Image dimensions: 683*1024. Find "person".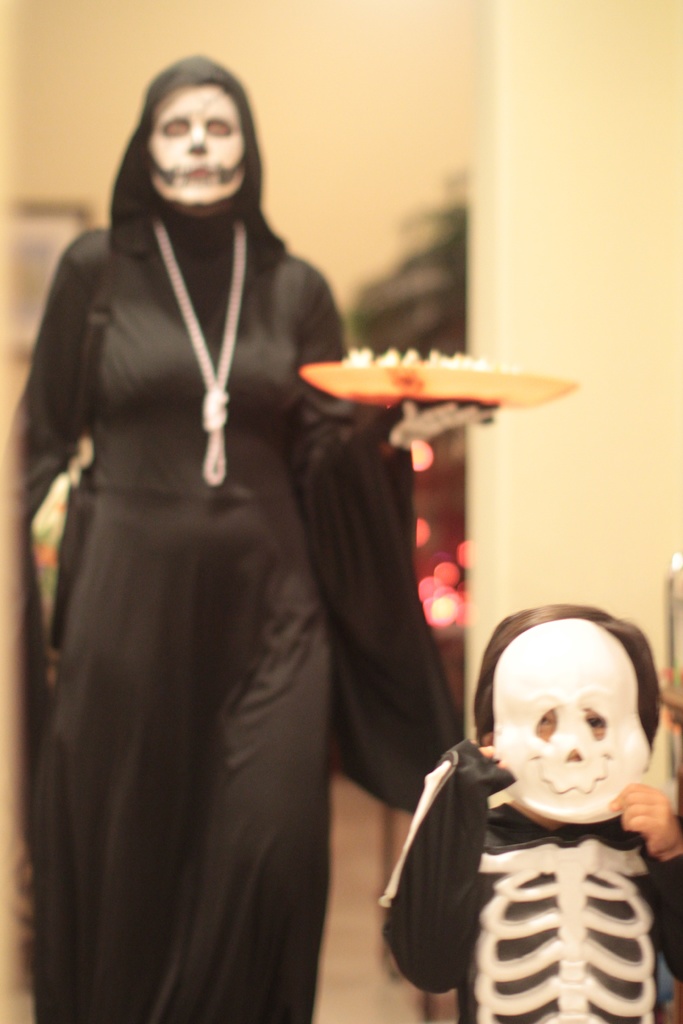
(left=0, top=49, right=463, bottom=1023).
